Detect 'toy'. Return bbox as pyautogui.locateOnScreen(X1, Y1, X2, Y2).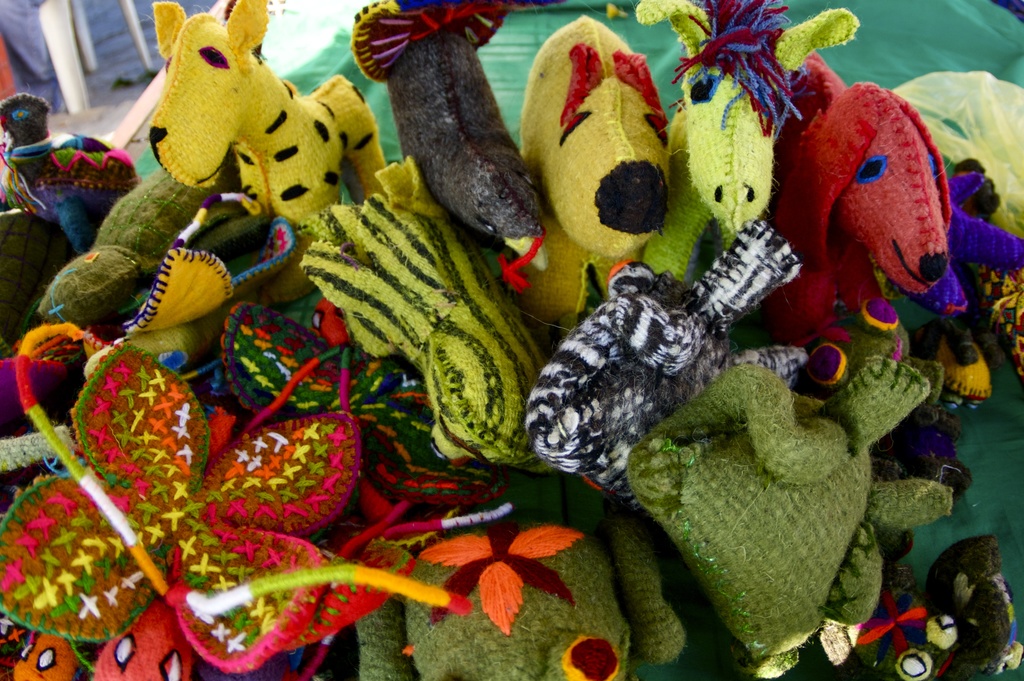
pyautogui.locateOnScreen(590, 330, 957, 680).
